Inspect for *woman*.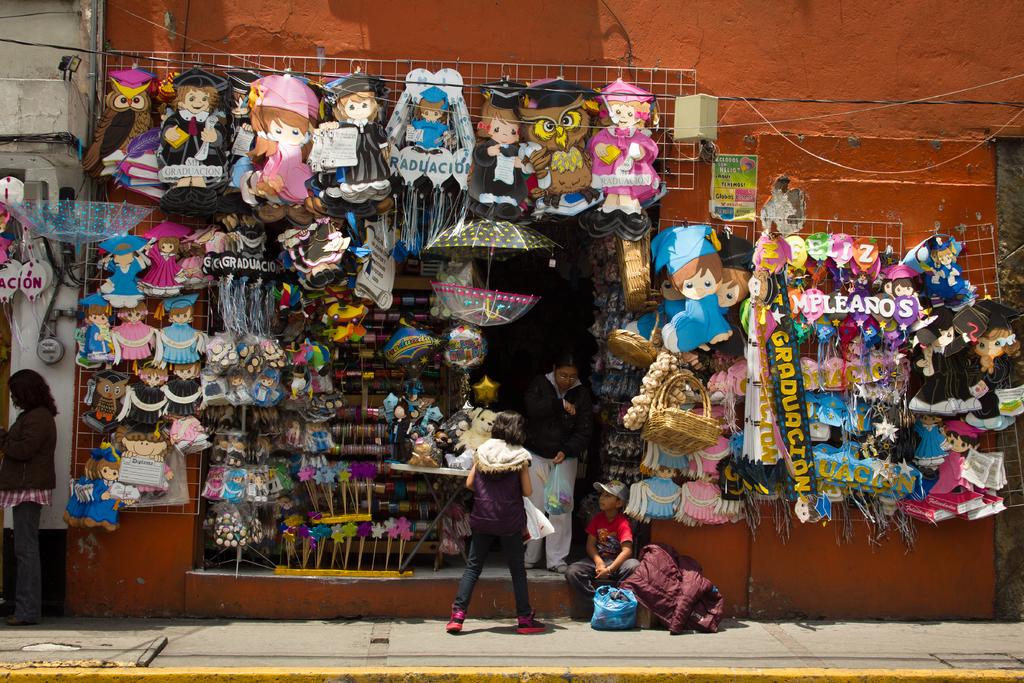
Inspection: 452, 406, 543, 630.
